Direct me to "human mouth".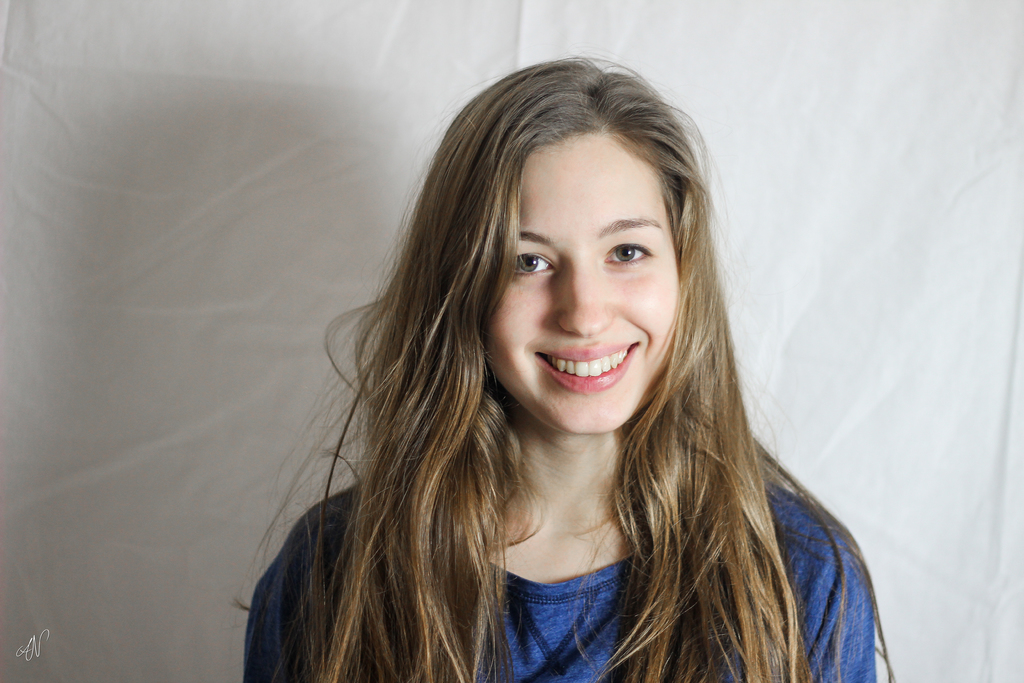
Direction: [x1=537, y1=342, x2=639, y2=390].
